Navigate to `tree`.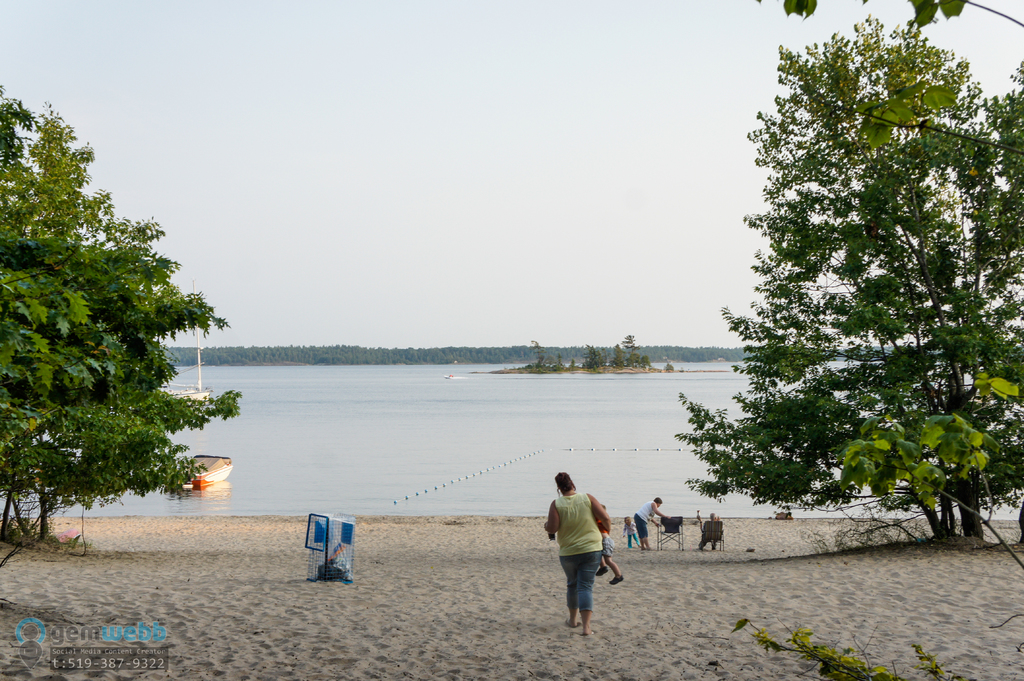
Navigation target: 0, 106, 230, 545.
